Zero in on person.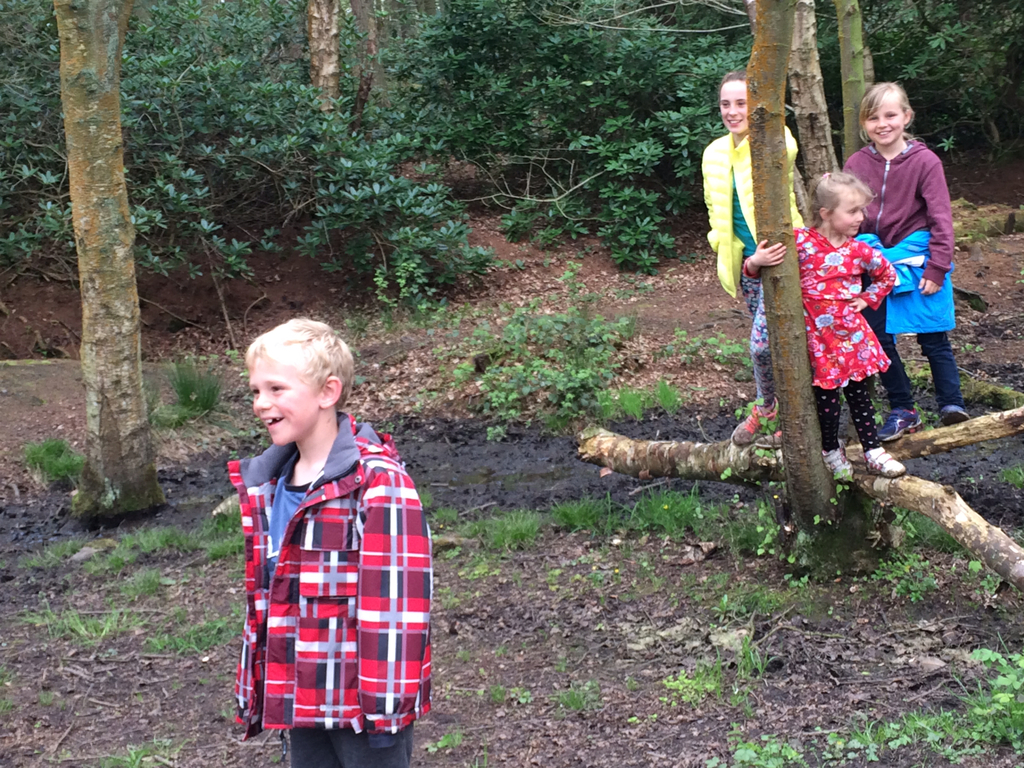
Zeroed in: (742,159,904,492).
